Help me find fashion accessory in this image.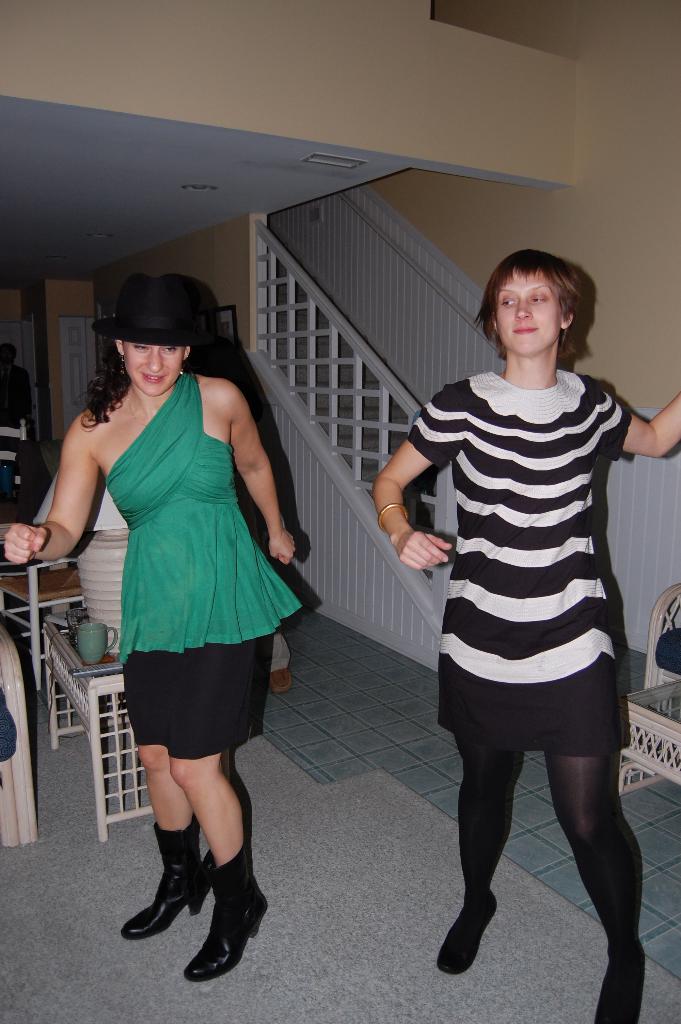
Found it: locate(93, 269, 217, 349).
